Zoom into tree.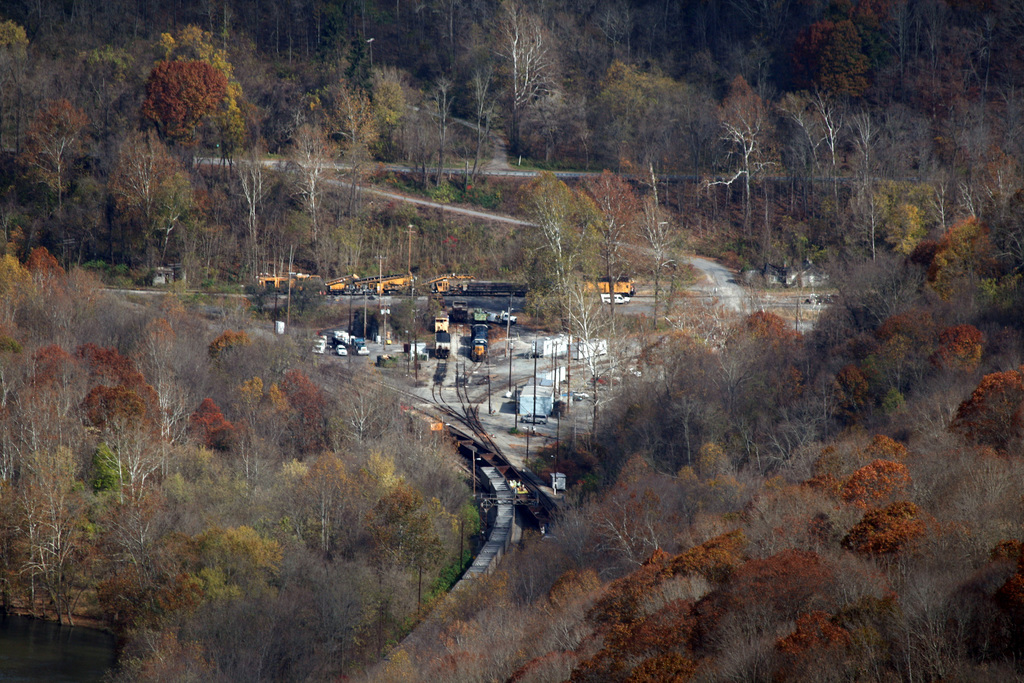
Zoom target: rect(929, 325, 985, 388).
